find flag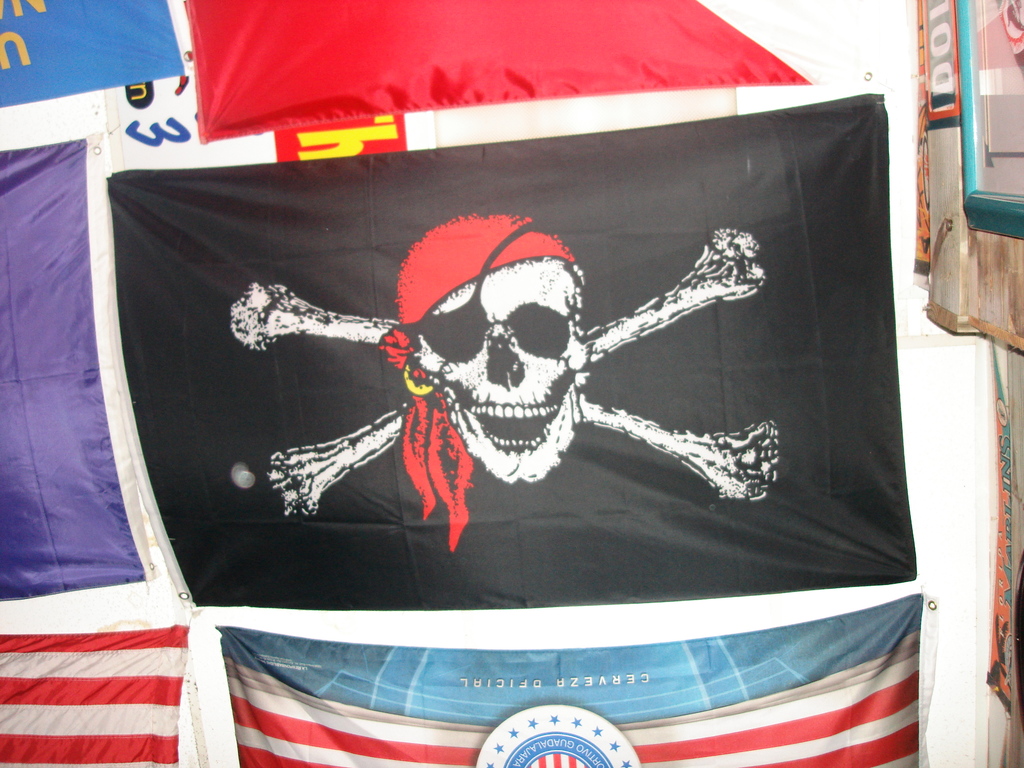
bbox(0, 129, 184, 604)
